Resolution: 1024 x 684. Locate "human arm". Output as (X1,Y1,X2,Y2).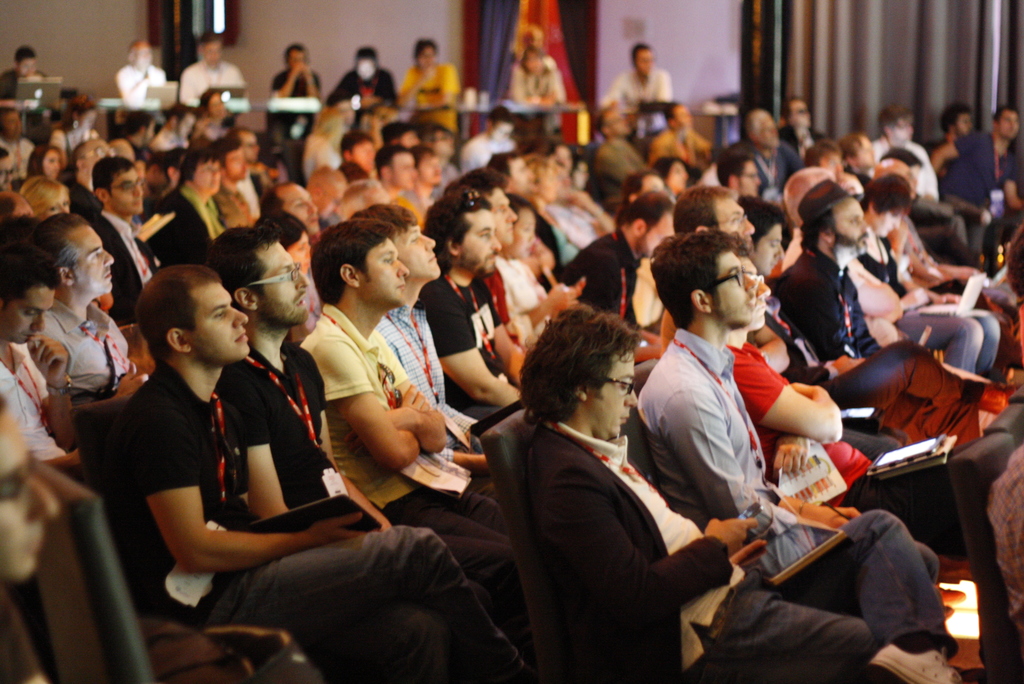
(264,62,303,97).
